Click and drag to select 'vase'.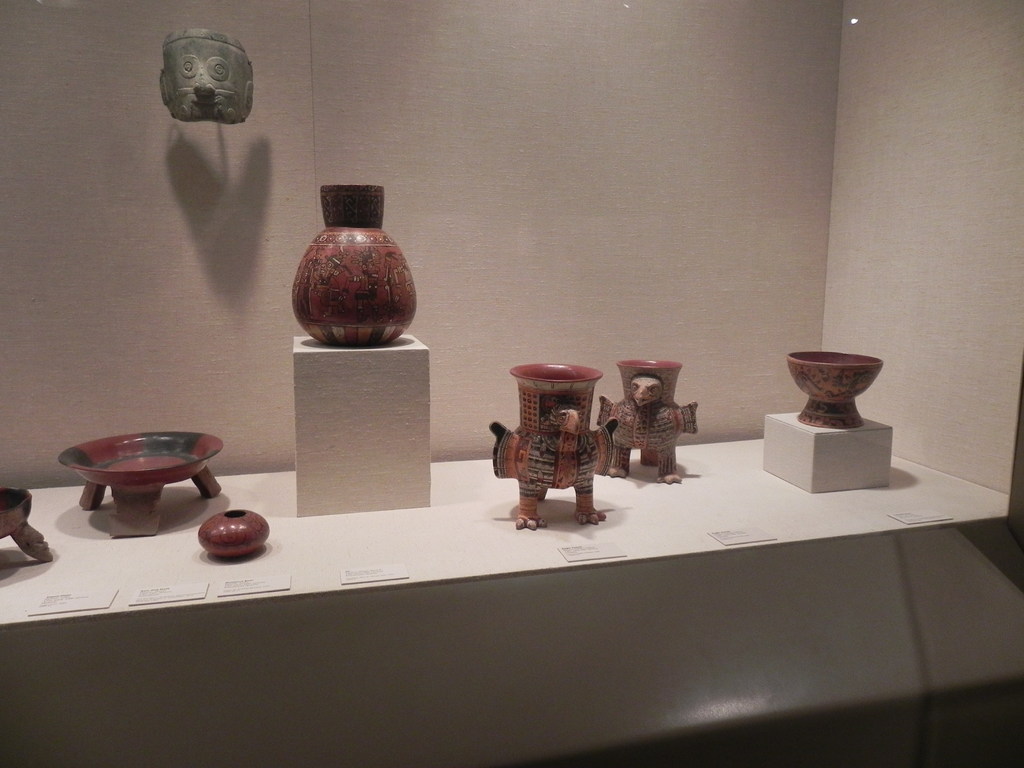
Selection: [597, 359, 699, 481].
